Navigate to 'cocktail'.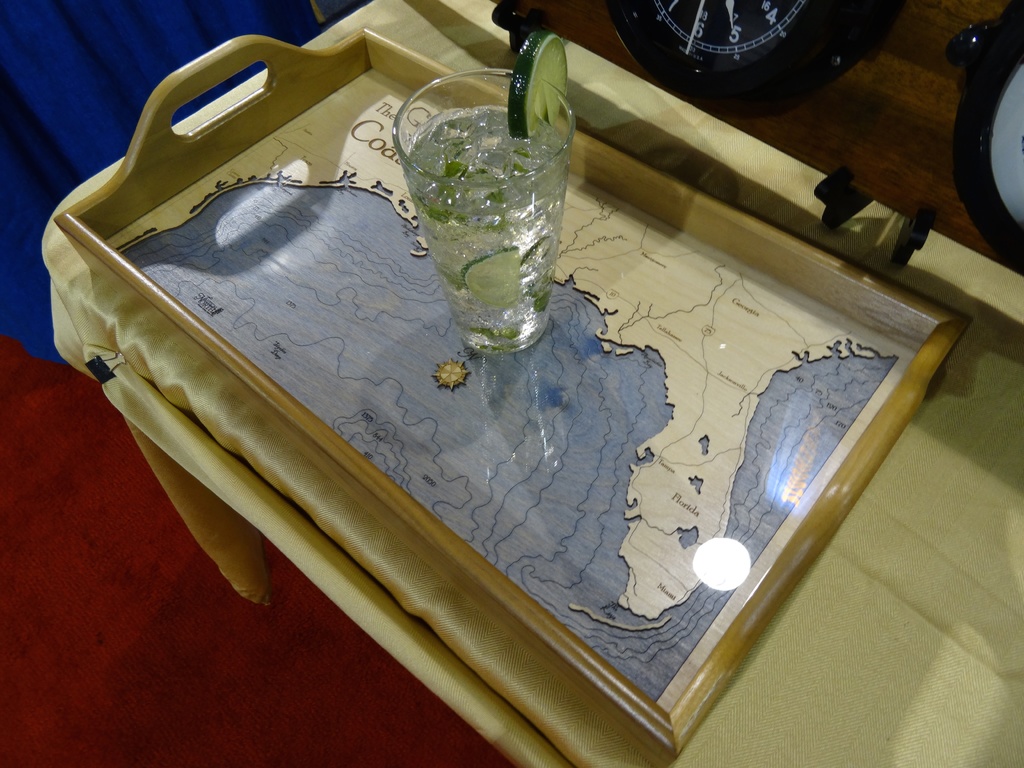
Navigation target: [394, 12, 572, 359].
